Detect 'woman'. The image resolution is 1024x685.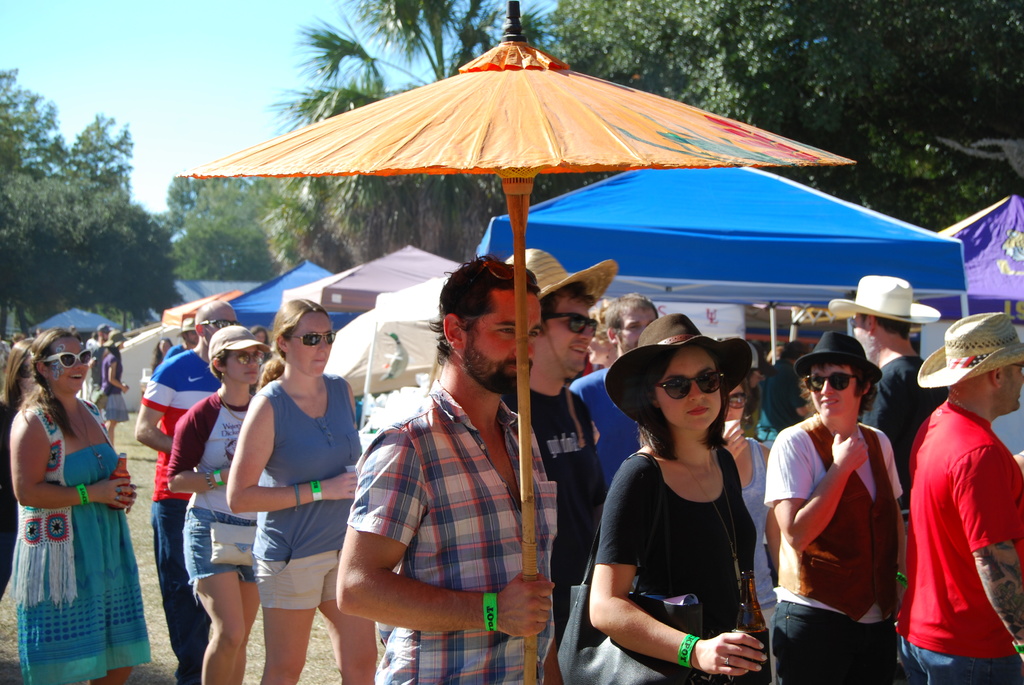
[163,322,275,684].
